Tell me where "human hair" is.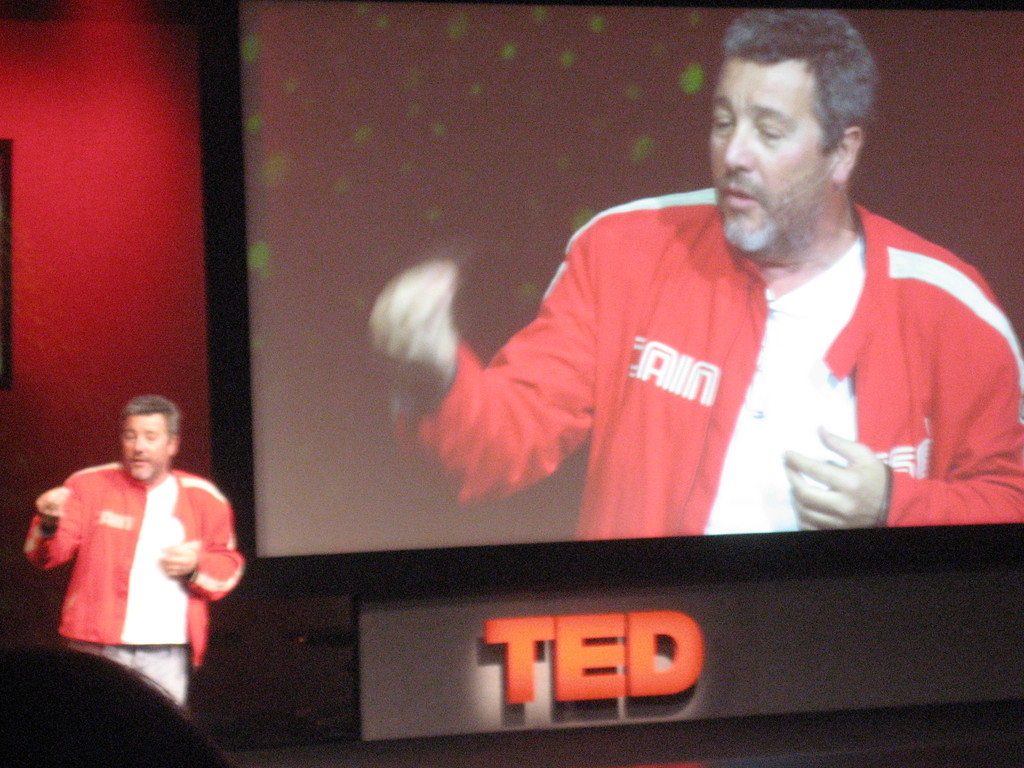
"human hair" is at {"x1": 714, "y1": 26, "x2": 870, "y2": 169}.
